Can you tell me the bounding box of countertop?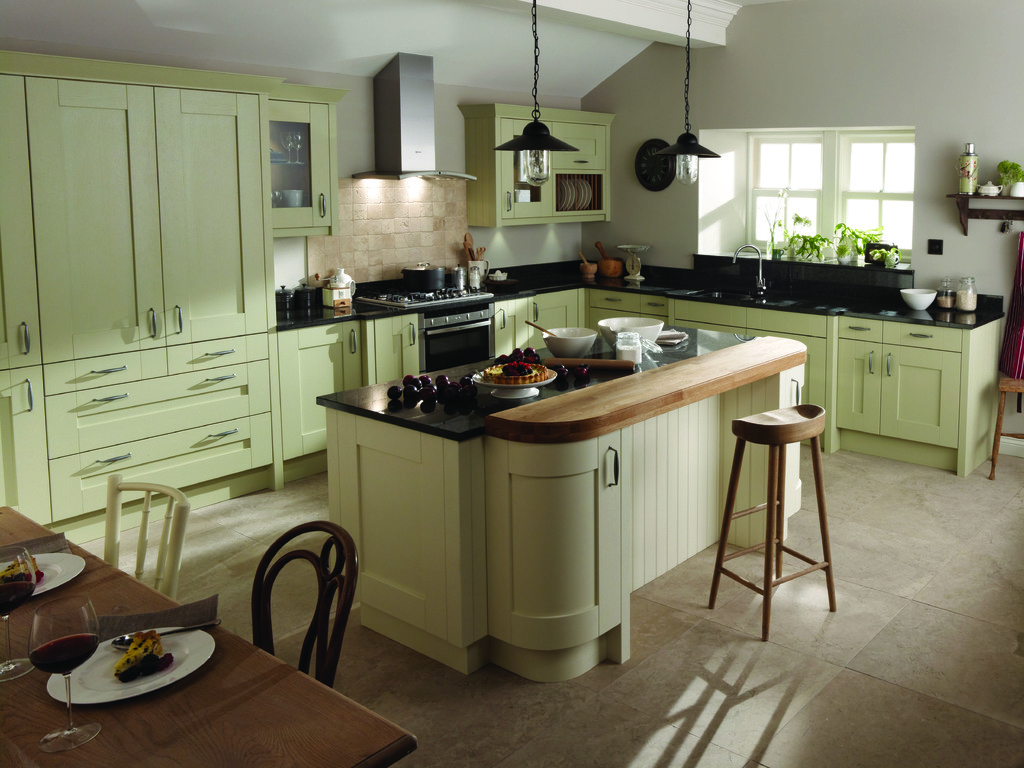
312,315,812,692.
